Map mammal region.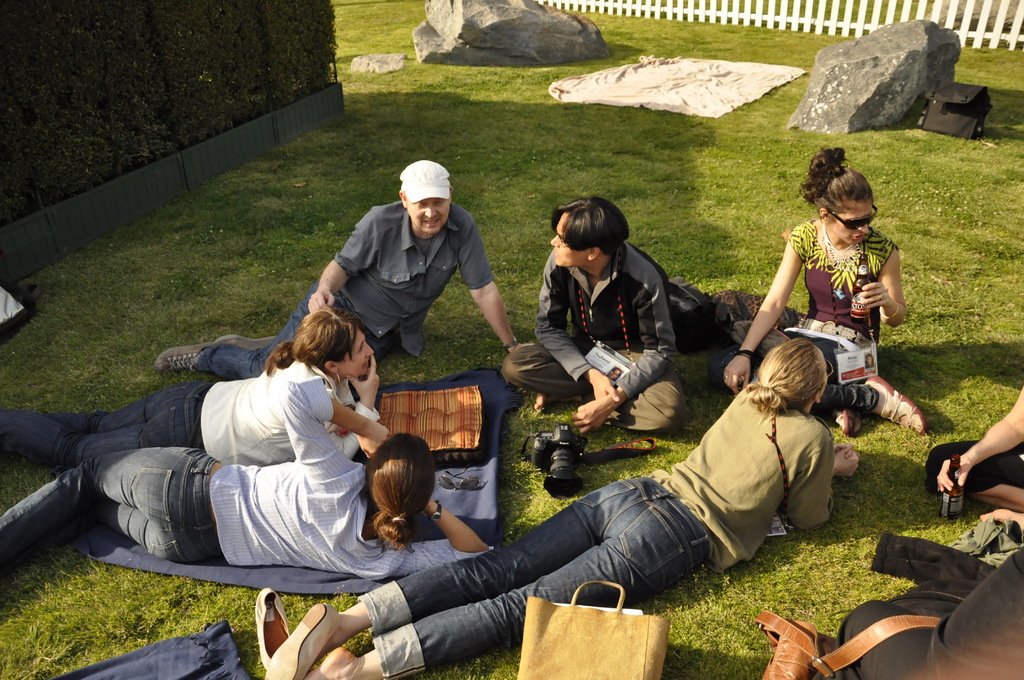
Mapped to <box>0,396,504,593</box>.
